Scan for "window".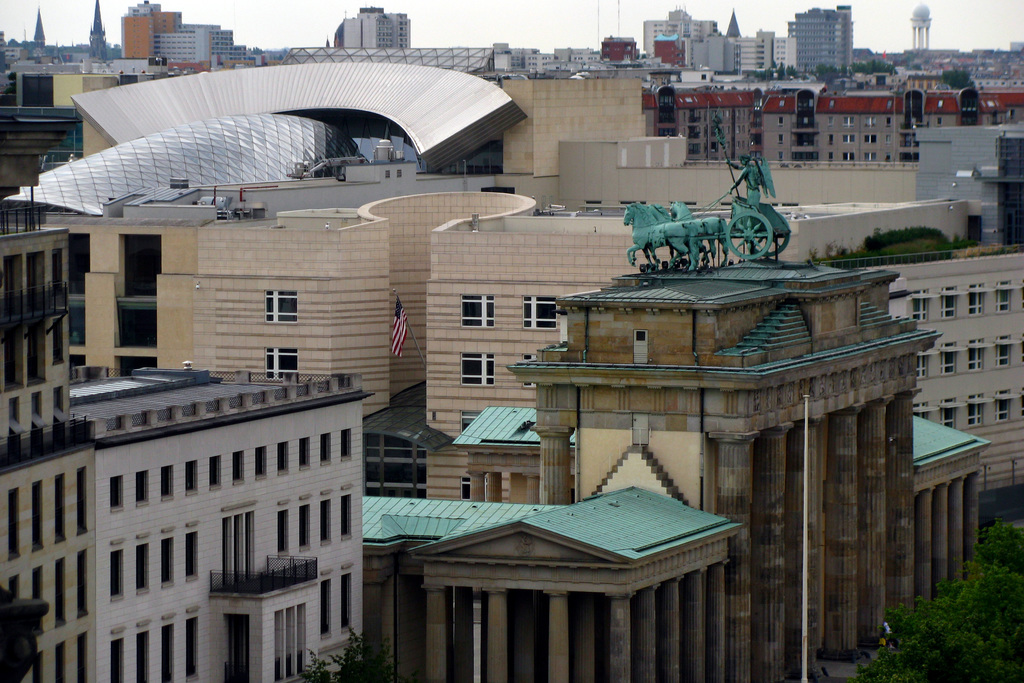
Scan result: bbox=(1020, 278, 1023, 309).
